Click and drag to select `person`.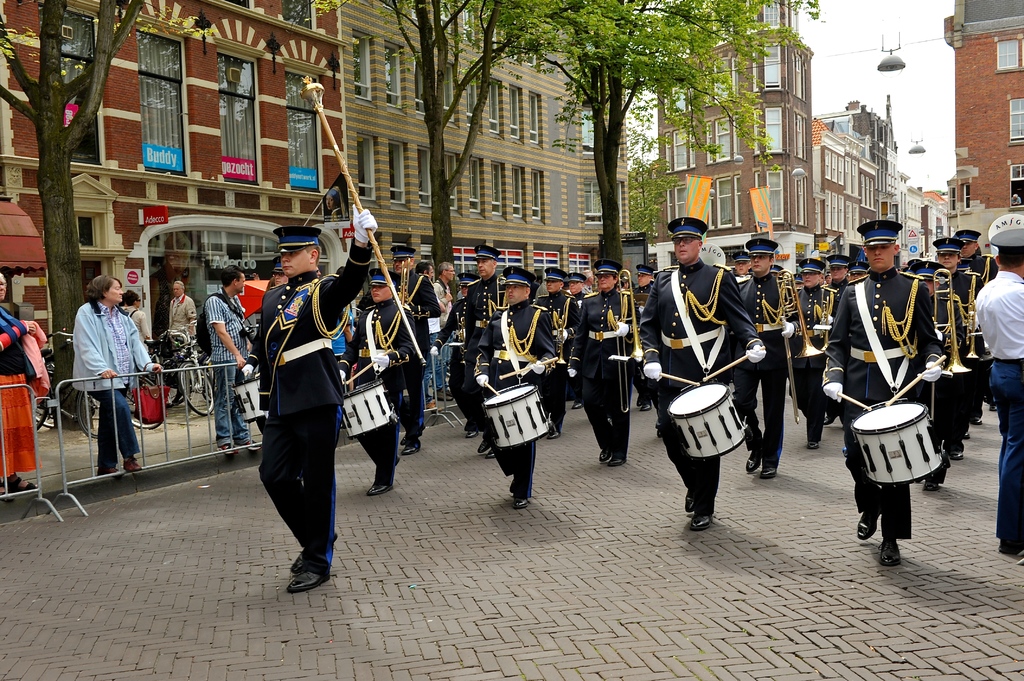
Selection: 326,186,341,212.
